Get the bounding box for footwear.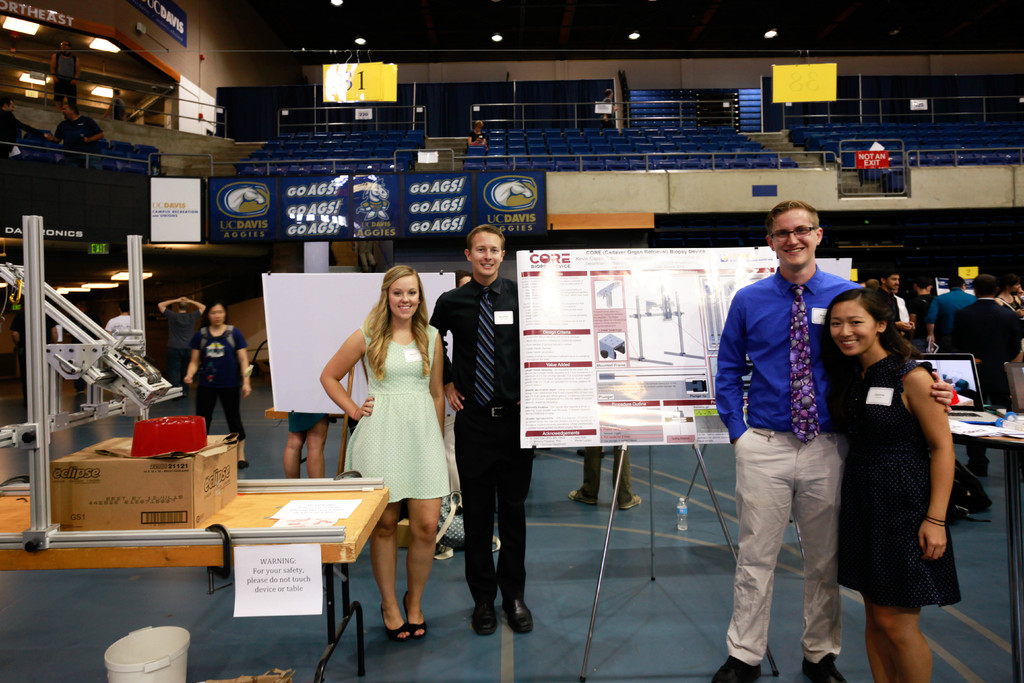
x1=381, y1=607, x2=415, y2=644.
